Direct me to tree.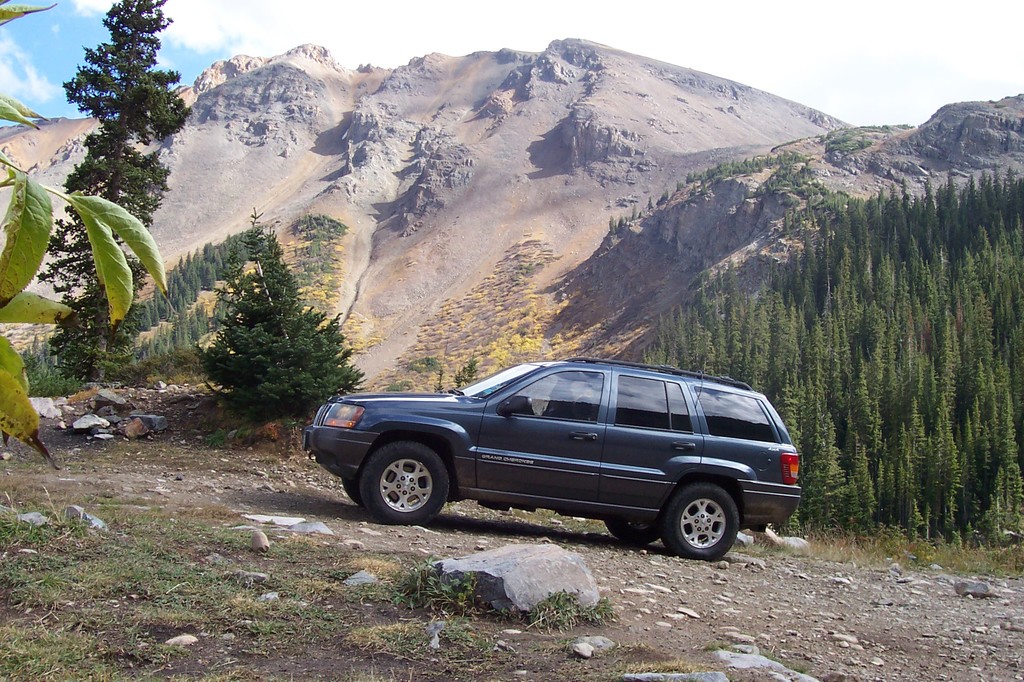
Direction: box(195, 209, 370, 413).
